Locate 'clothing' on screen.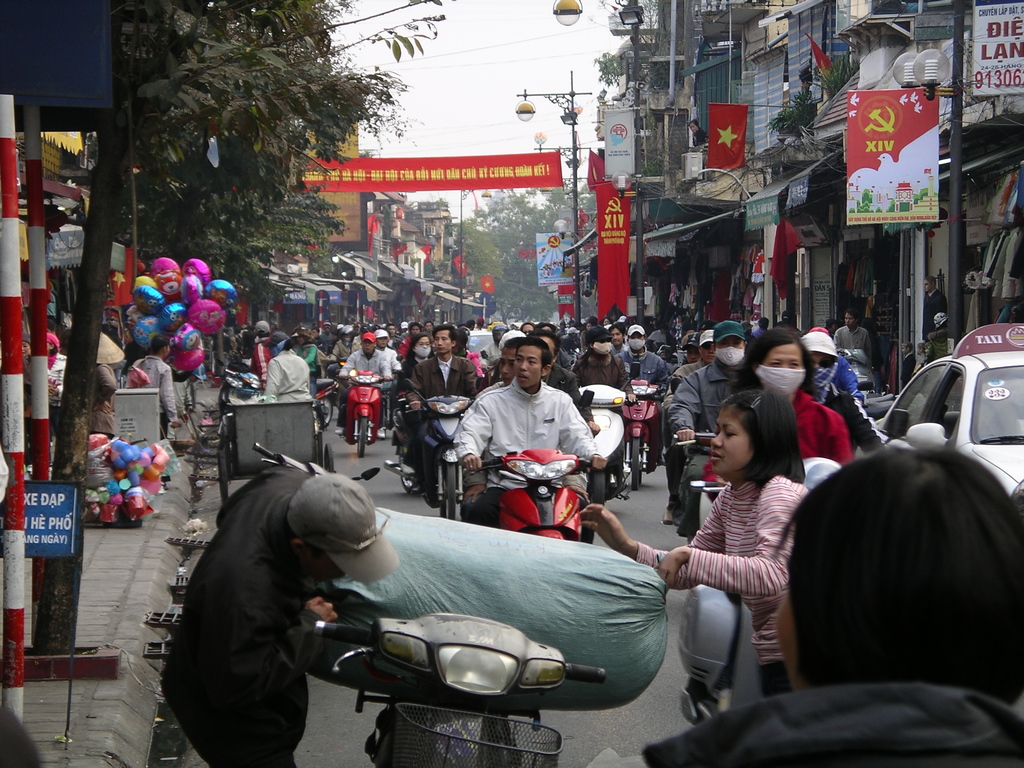
On screen at left=925, top=286, right=946, bottom=335.
